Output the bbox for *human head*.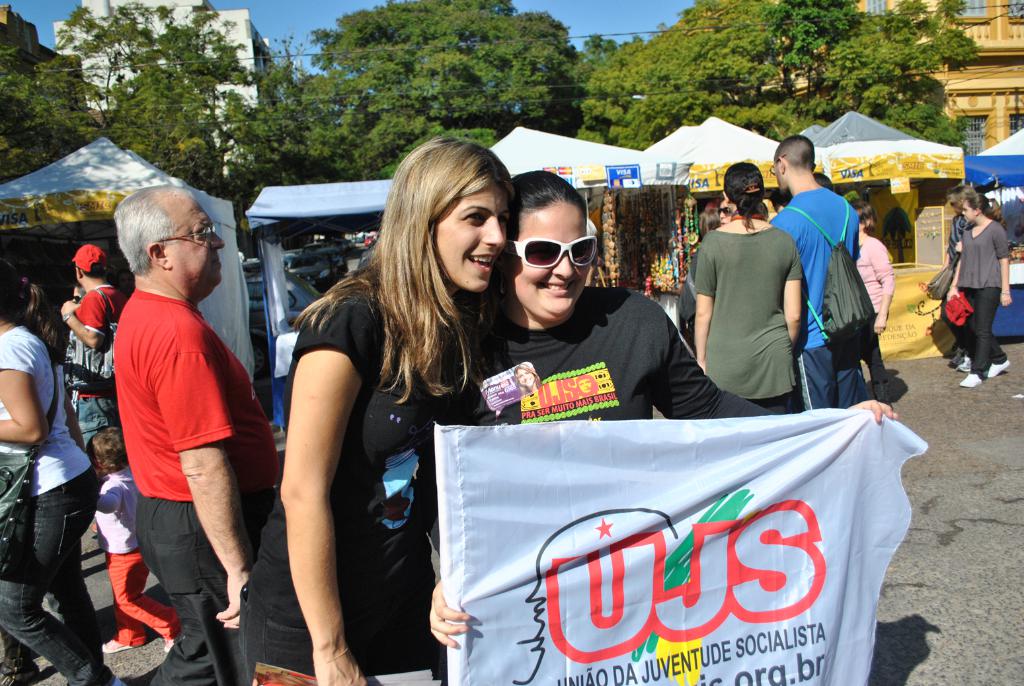
x1=849, y1=198, x2=873, y2=229.
